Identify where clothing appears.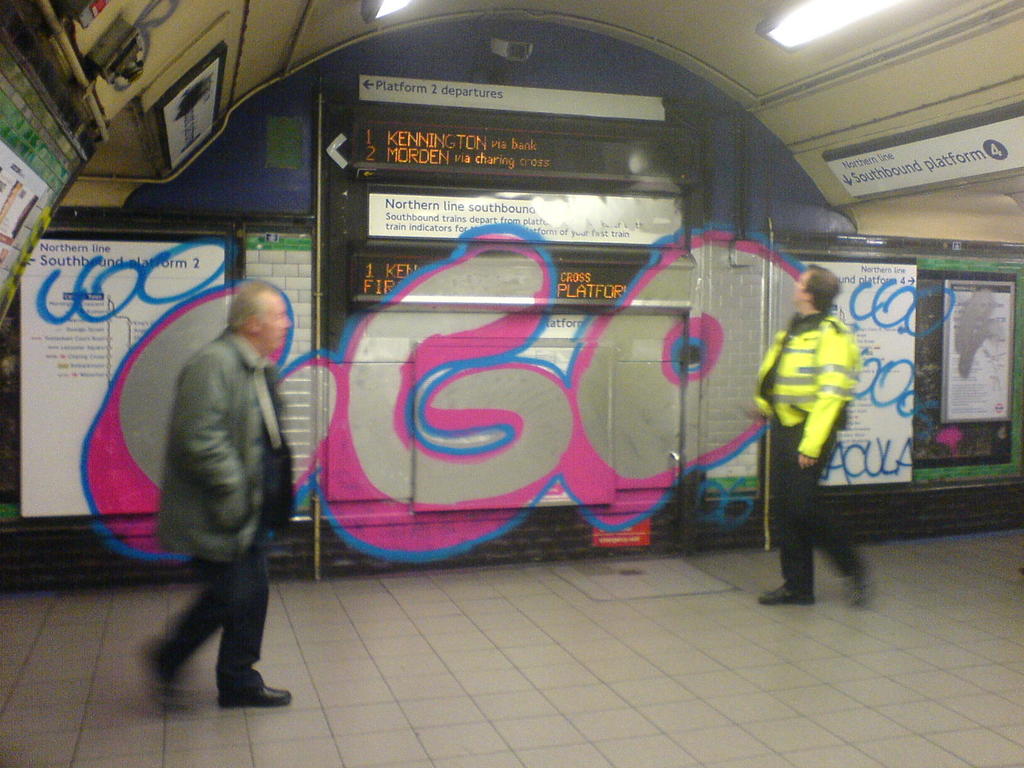
Appears at region(758, 260, 880, 606).
